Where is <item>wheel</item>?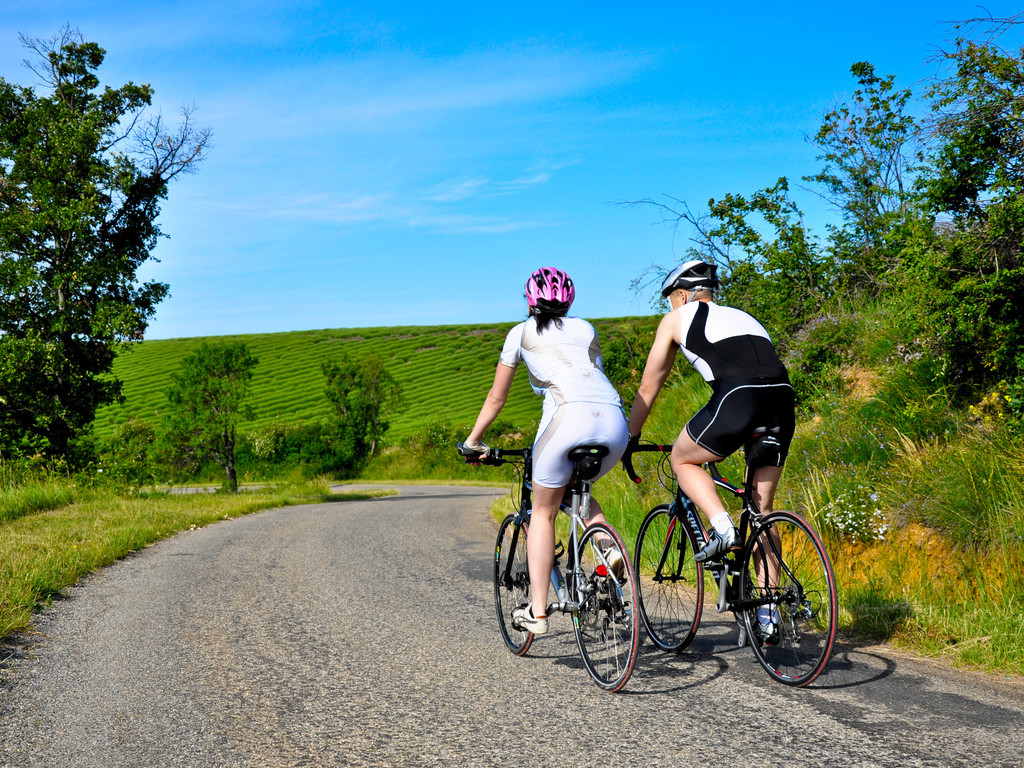
x1=492, y1=511, x2=538, y2=655.
